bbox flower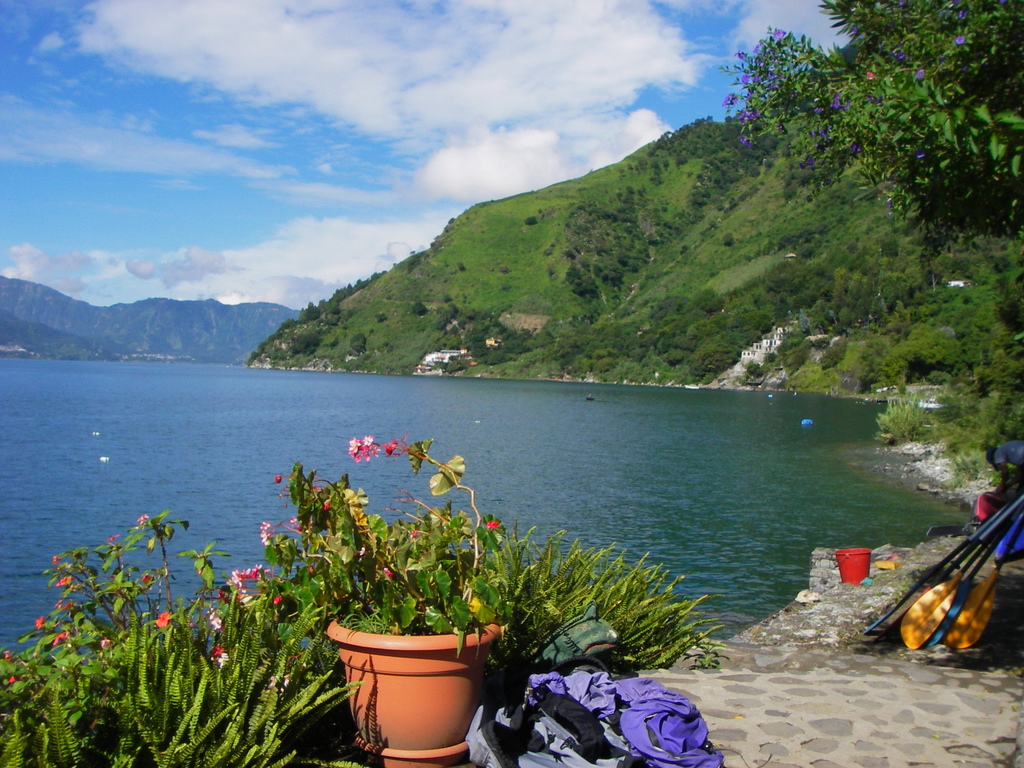
100/636/109/648
